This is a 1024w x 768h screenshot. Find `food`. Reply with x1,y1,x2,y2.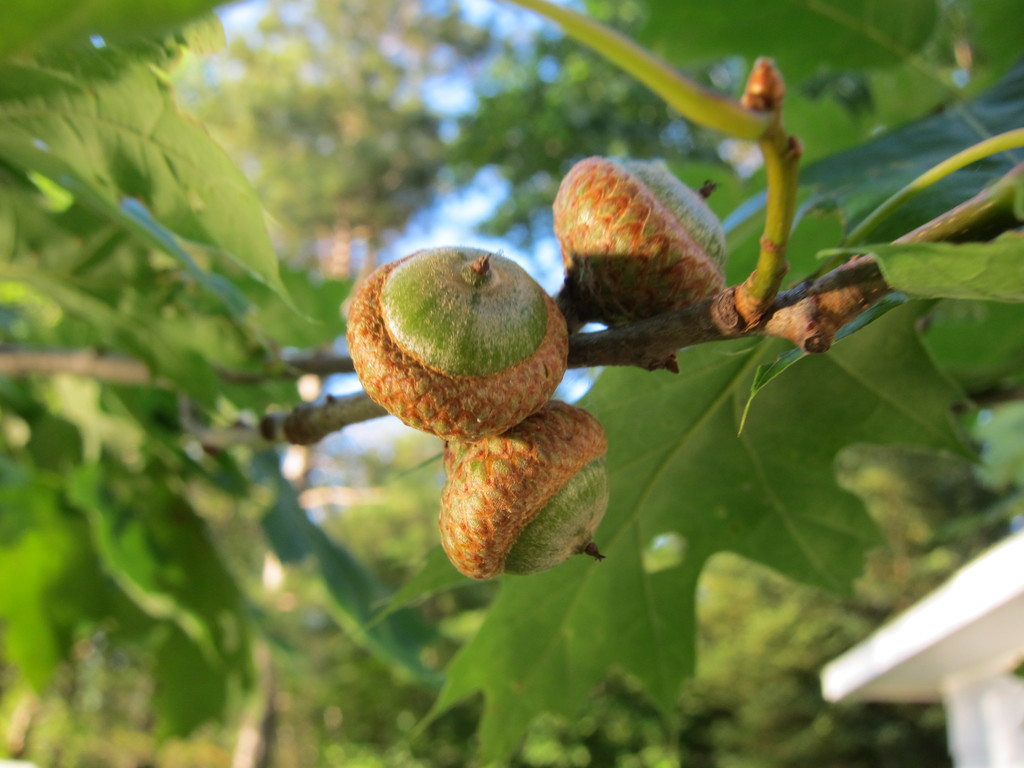
548,154,731,335.
